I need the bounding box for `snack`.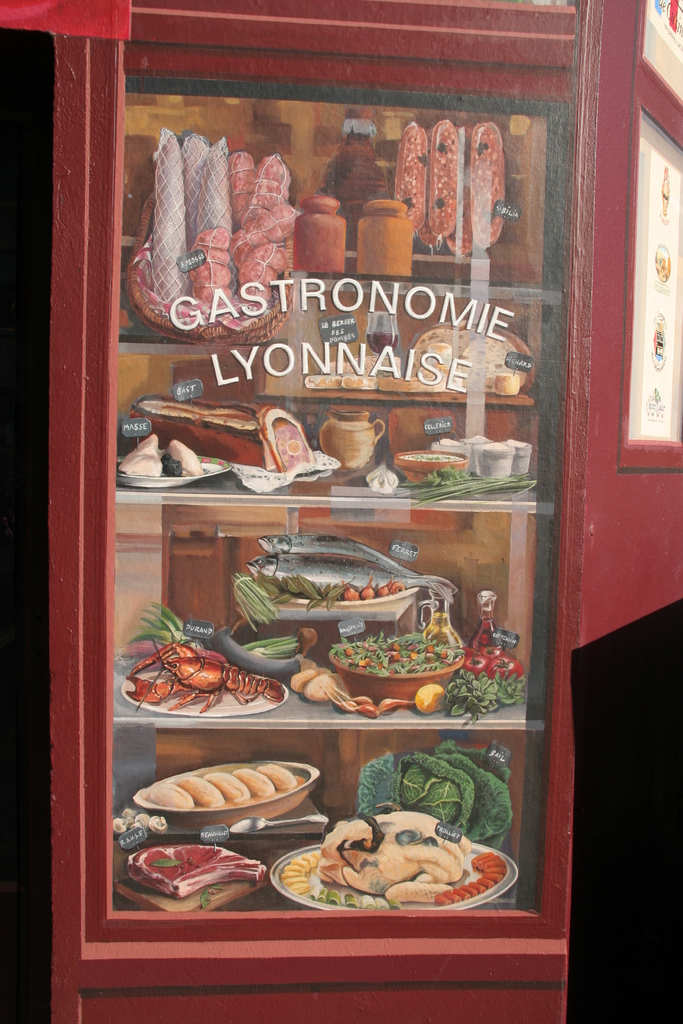
Here it is: 129, 127, 295, 347.
